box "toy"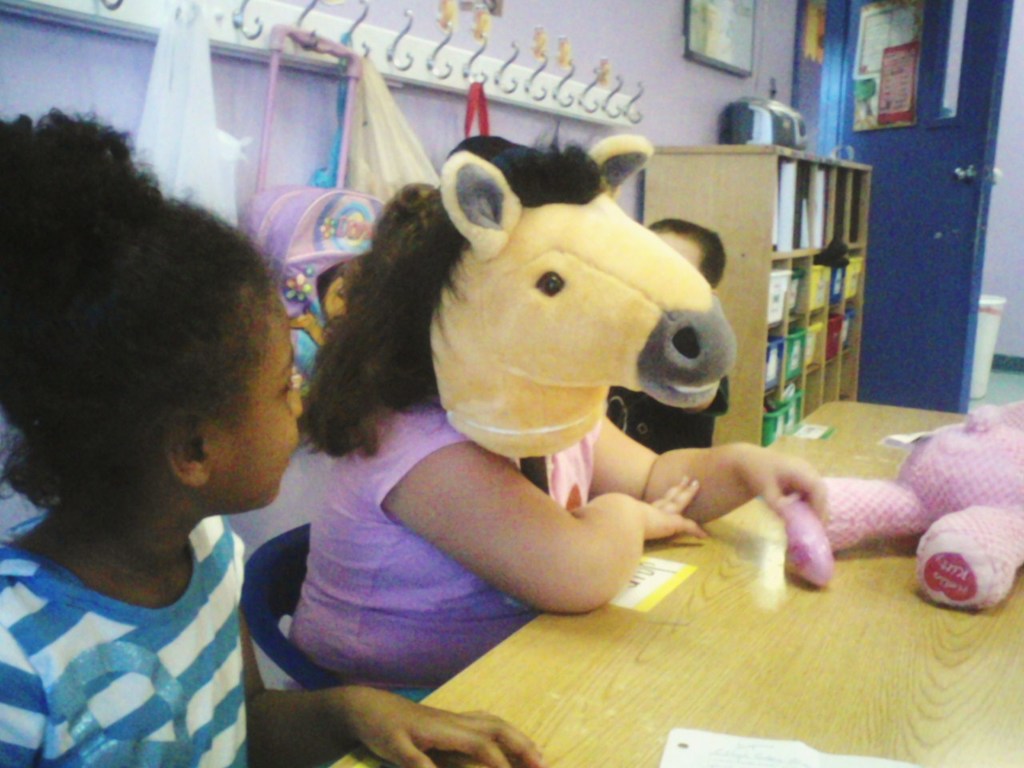
765 376 1023 637
